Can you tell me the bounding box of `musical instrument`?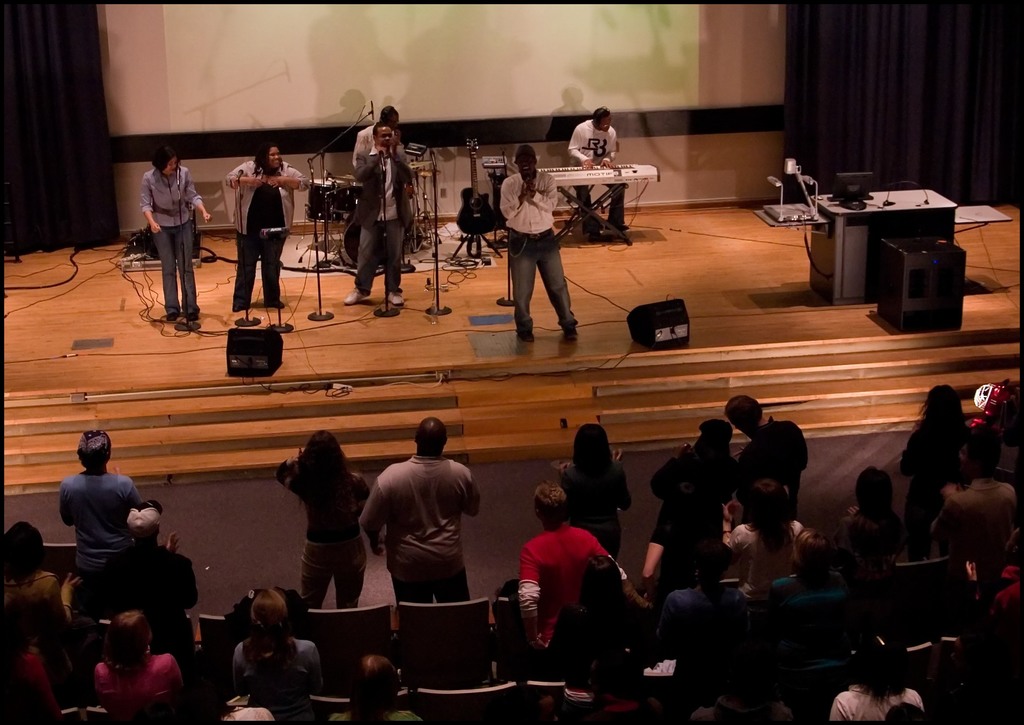
rect(307, 171, 362, 225).
